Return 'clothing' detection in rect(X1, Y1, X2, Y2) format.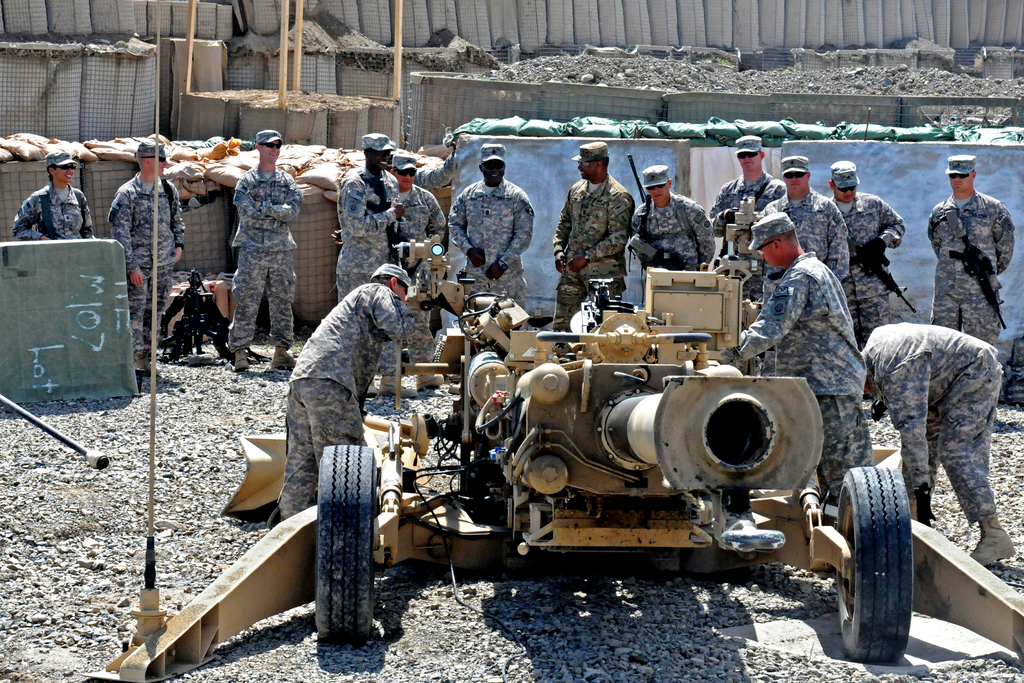
rect(447, 177, 536, 305).
